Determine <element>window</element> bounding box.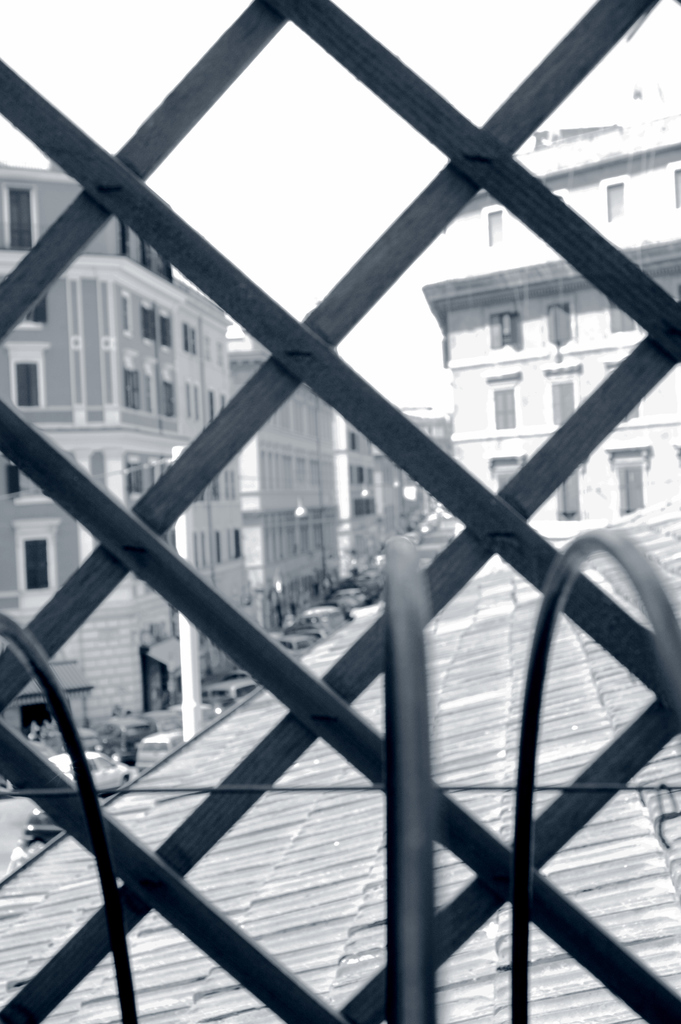
Determined: {"left": 600, "top": 178, "right": 626, "bottom": 218}.
